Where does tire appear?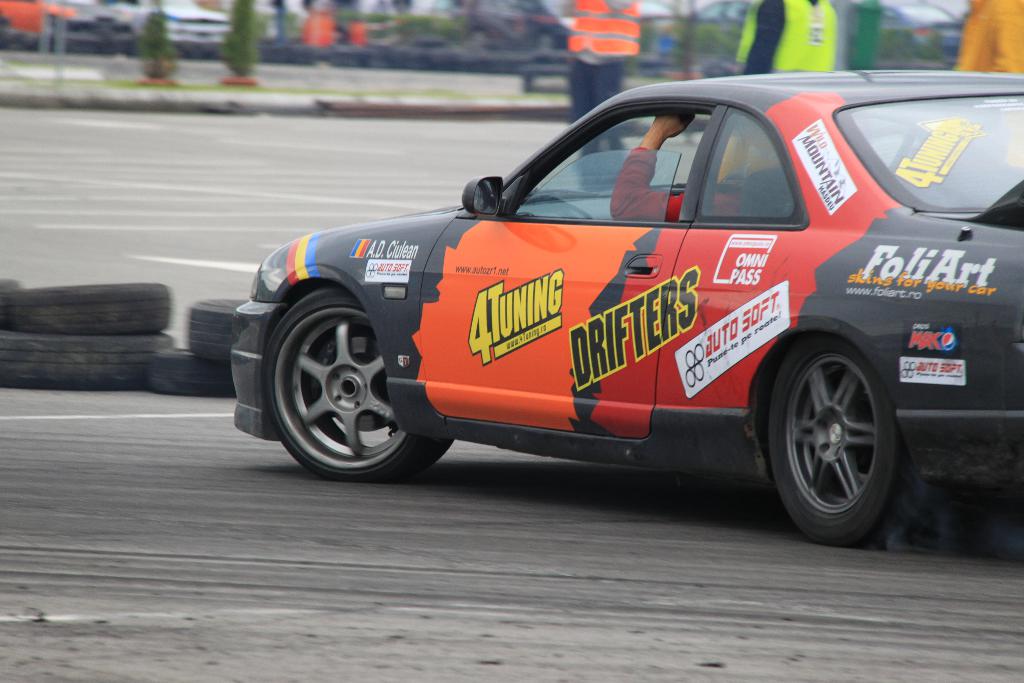
Appears at <region>259, 286, 456, 486</region>.
